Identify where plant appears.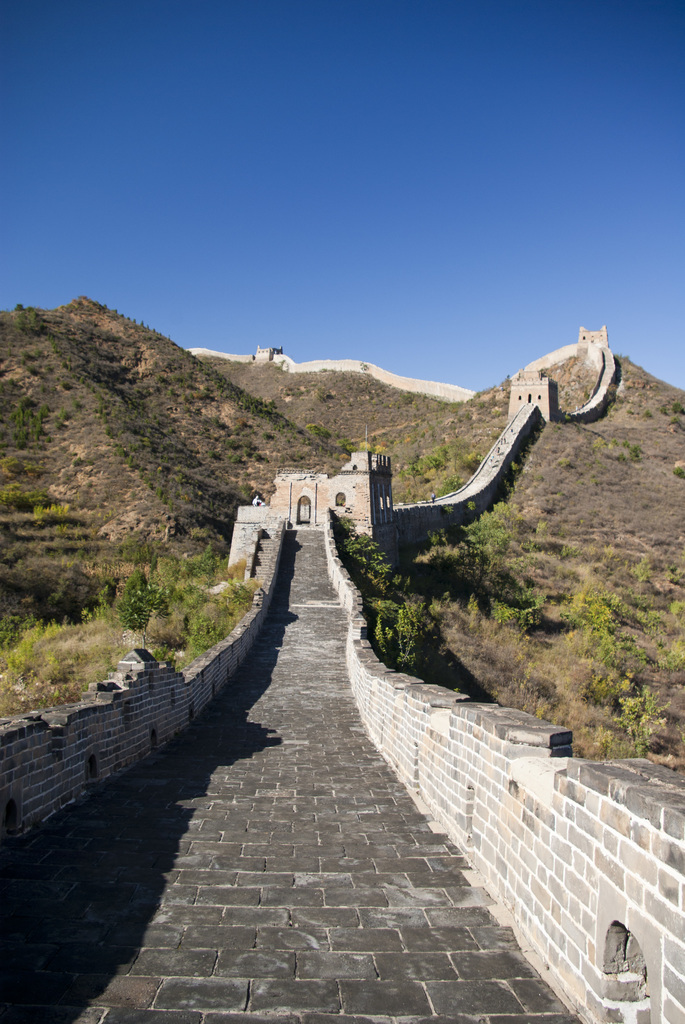
Appears at pyautogui.locateOnScreen(557, 454, 573, 468).
